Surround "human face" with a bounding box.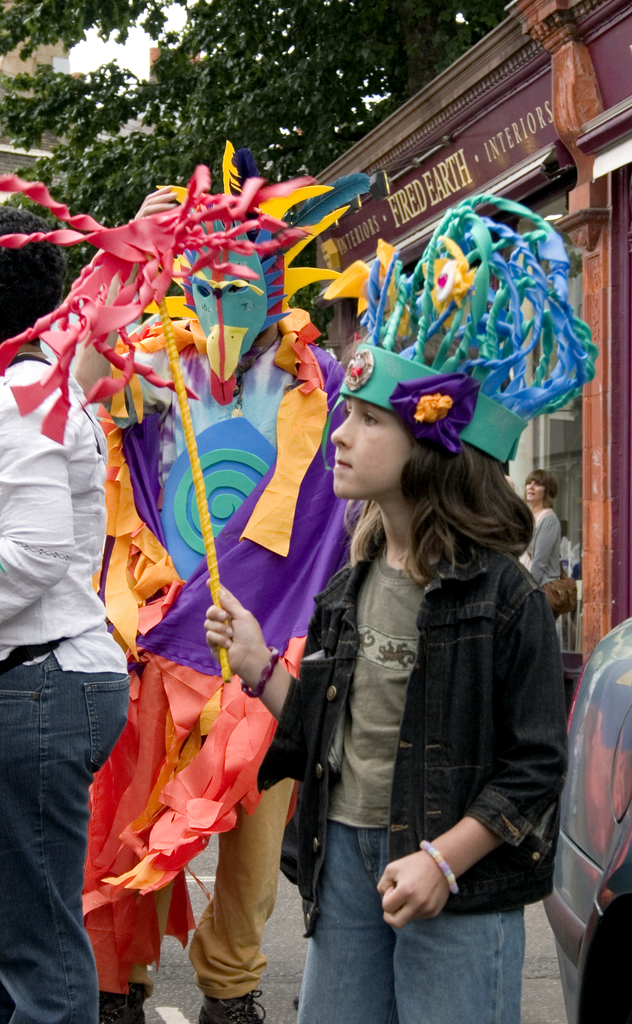
526:479:544:500.
